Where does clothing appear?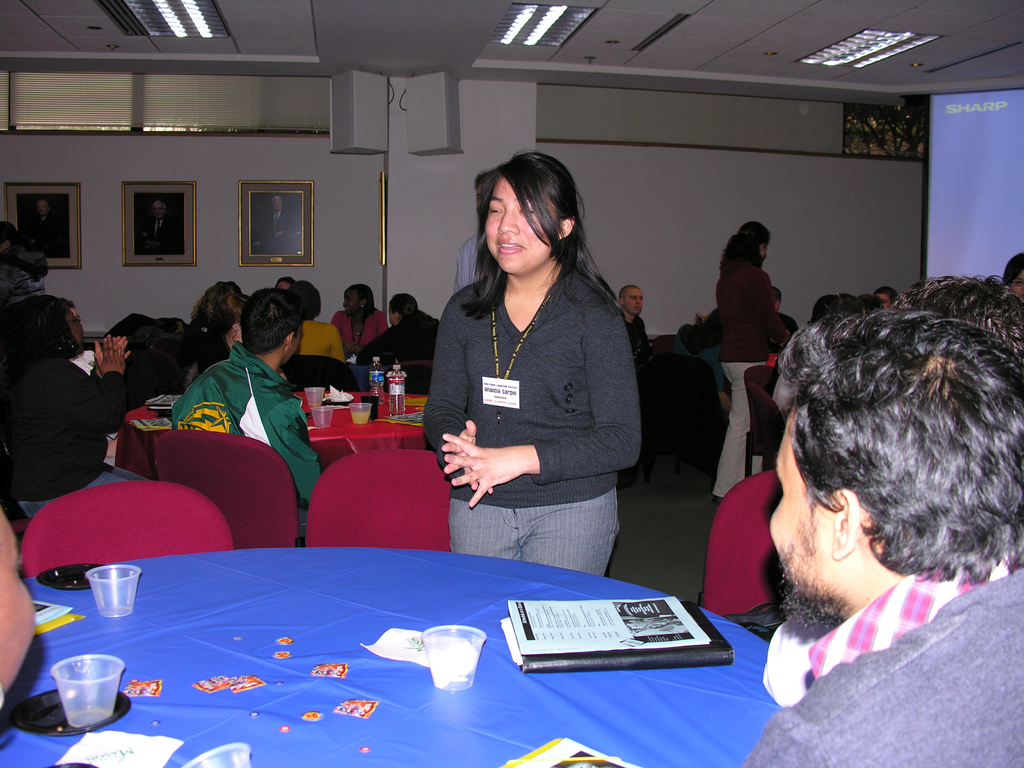
Appears at 769:315:799:356.
